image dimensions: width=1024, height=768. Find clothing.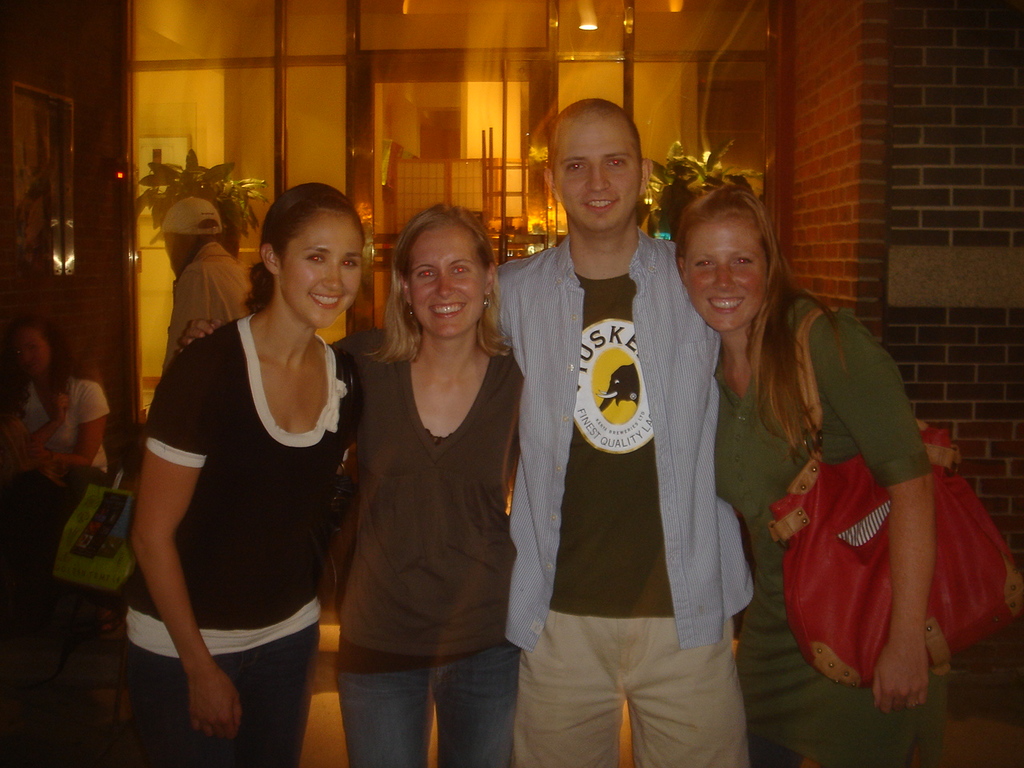
select_region(331, 322, 519, 767).
